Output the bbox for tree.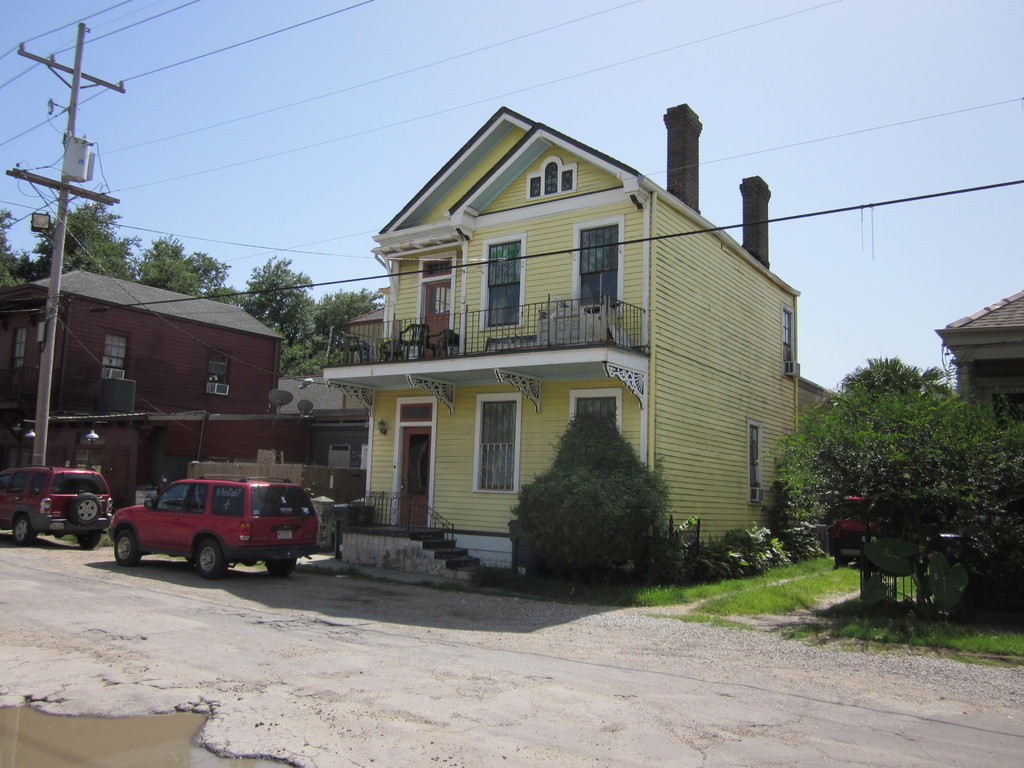
x1=513 y1=412 x2=676 y2=593.
